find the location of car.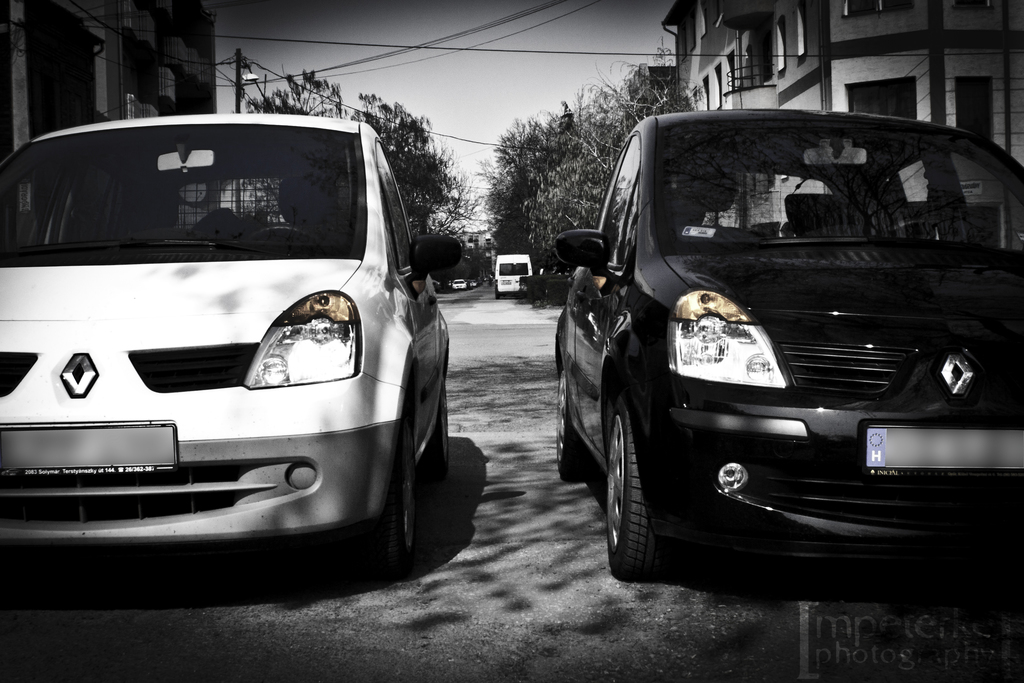
Location: l=0, t=113, r=465, b=579.
